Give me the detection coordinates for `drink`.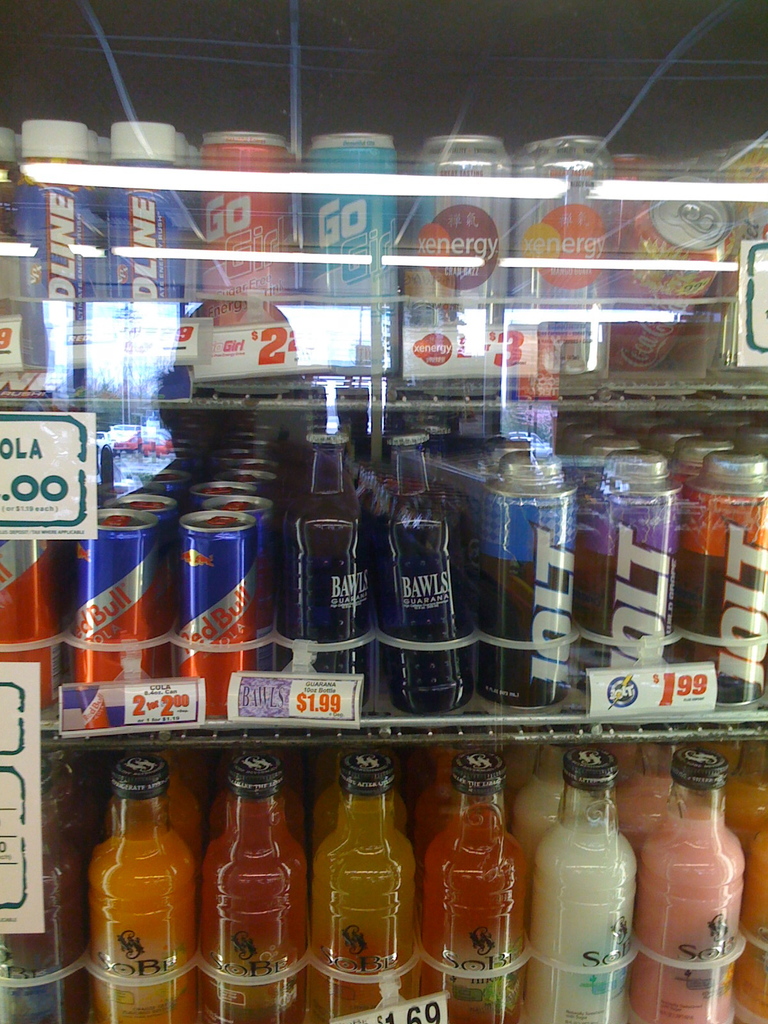
x1=381 y1=426 x2=475 y2=720.
